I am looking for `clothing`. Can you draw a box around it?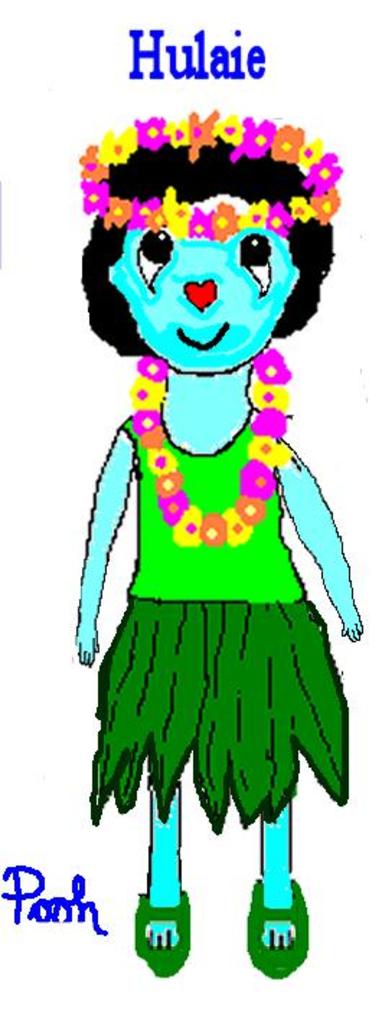
Sure, the bounding box is detection(94, 413, 340, 827).
